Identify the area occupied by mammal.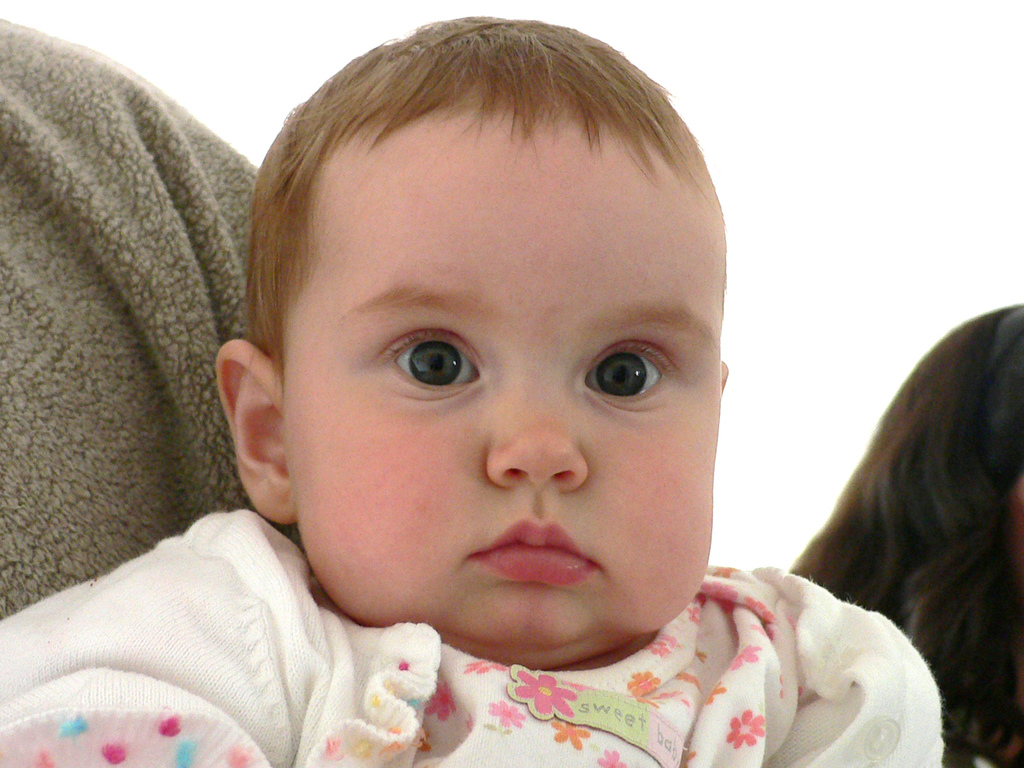
Area: (left=83, top=45, right=900, bottom=719).
